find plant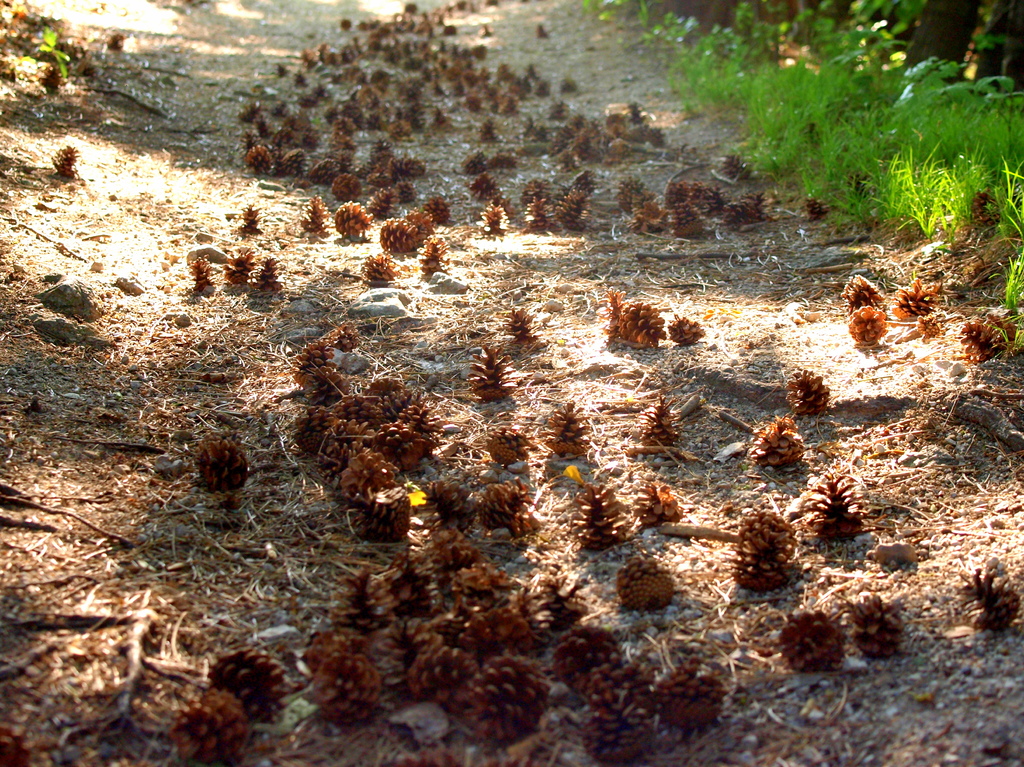
bbox=(197, 433, 250, 490)
